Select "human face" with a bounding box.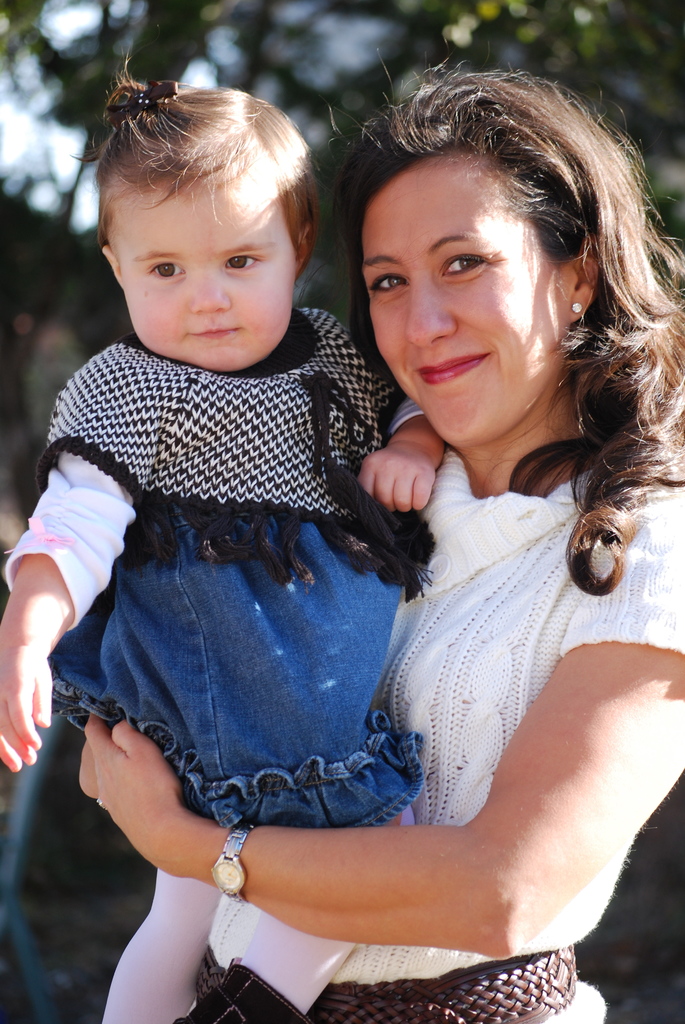
rect(107, 158, 308, 355).
